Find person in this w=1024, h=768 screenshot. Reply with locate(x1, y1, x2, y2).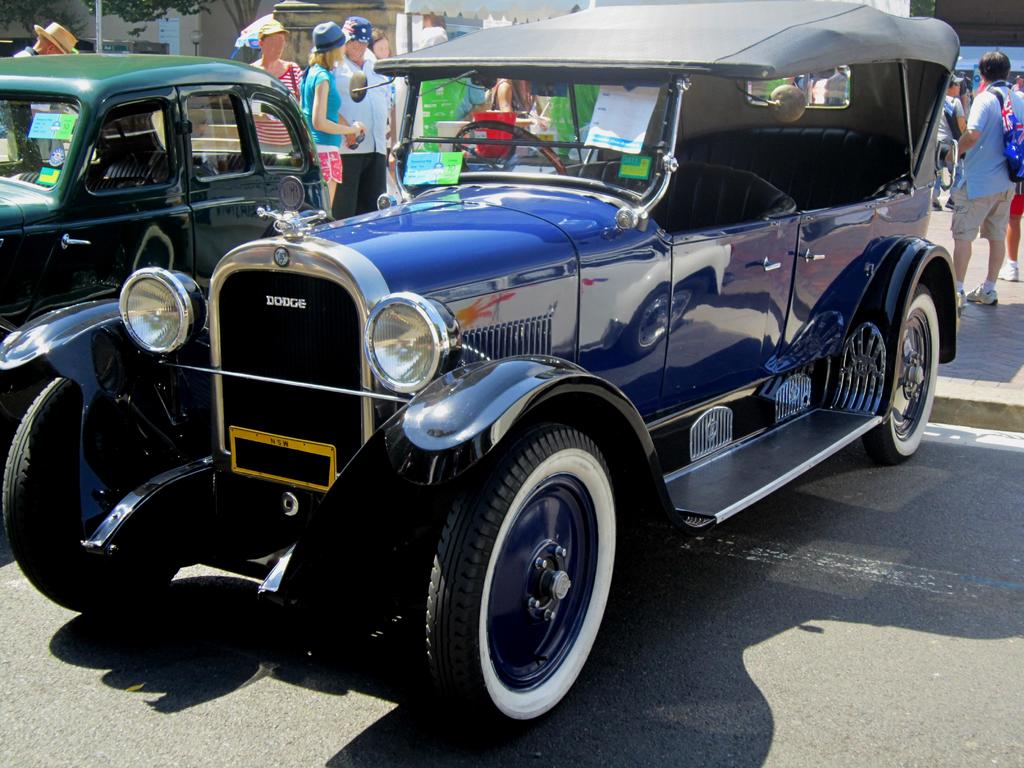
locate(5, 19, 74, 166).
